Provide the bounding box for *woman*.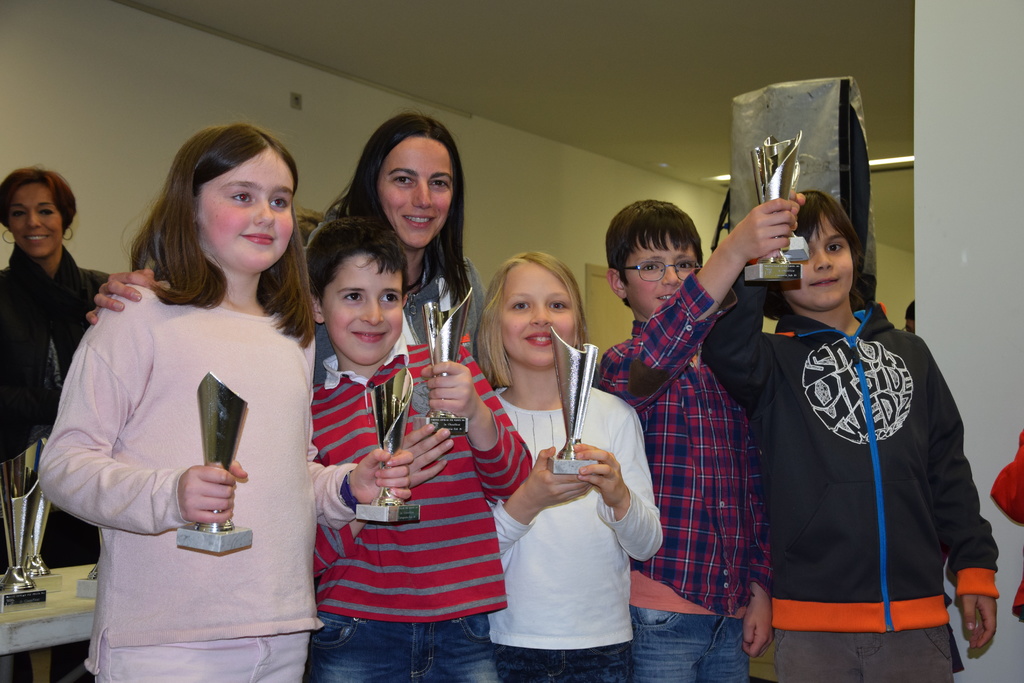
[0,165,117,573].
